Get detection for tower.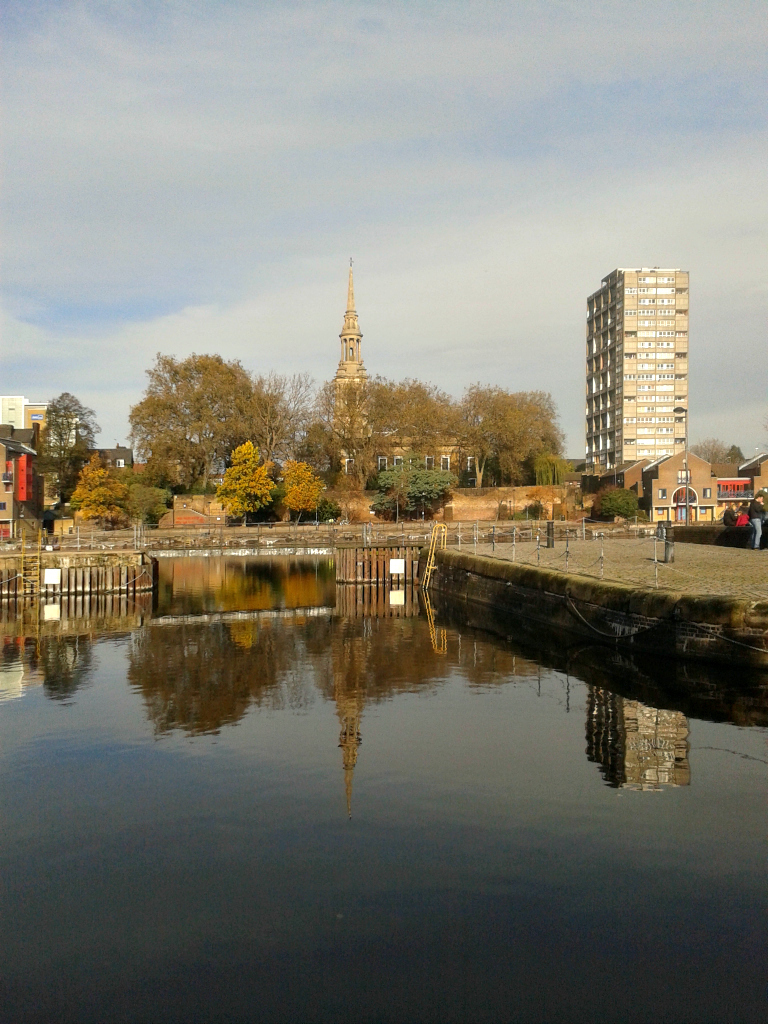
Detection: detection(315, 262, 391, 412).
